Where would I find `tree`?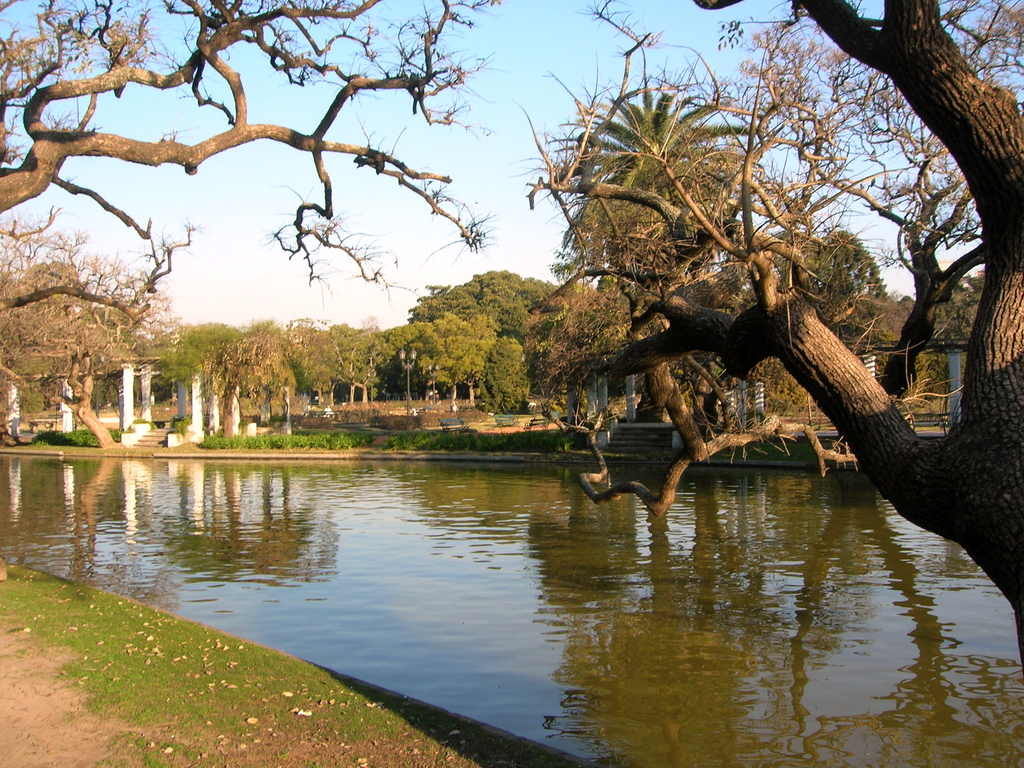
At locate(0, 0, 505, 315).
